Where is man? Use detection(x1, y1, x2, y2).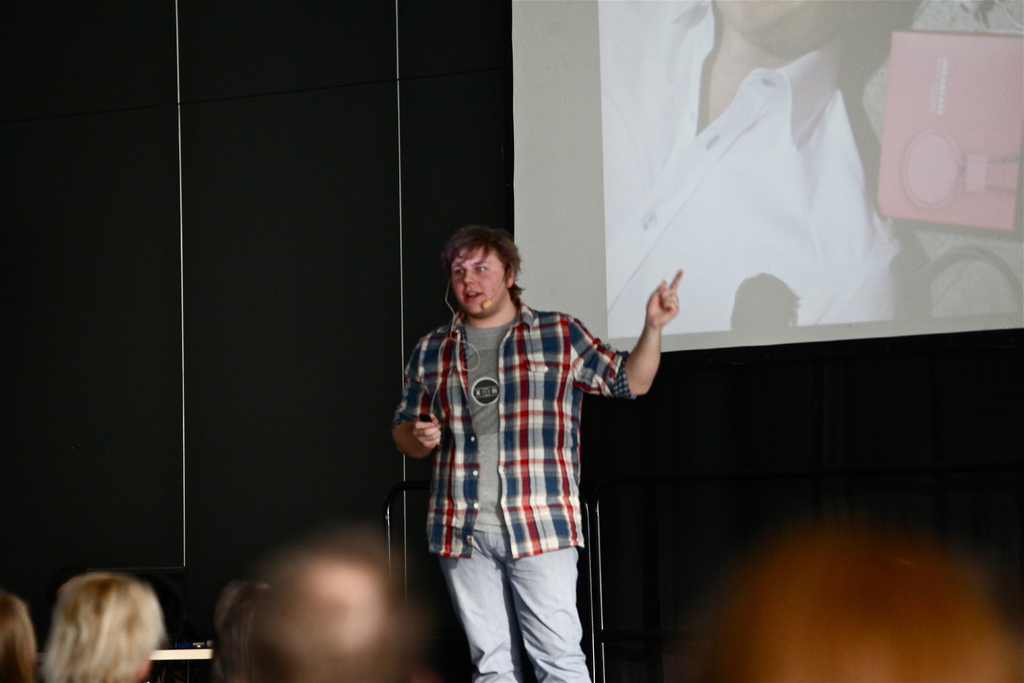
detection(396, 215, 664, 656).
